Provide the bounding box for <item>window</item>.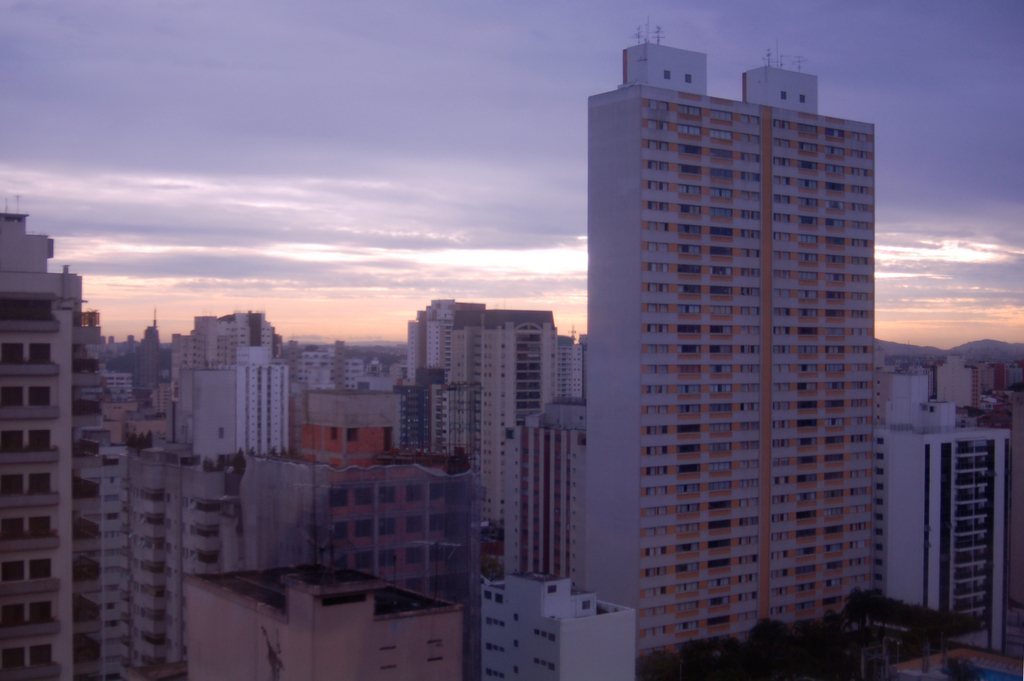
region(648, 221, 657, 233).
